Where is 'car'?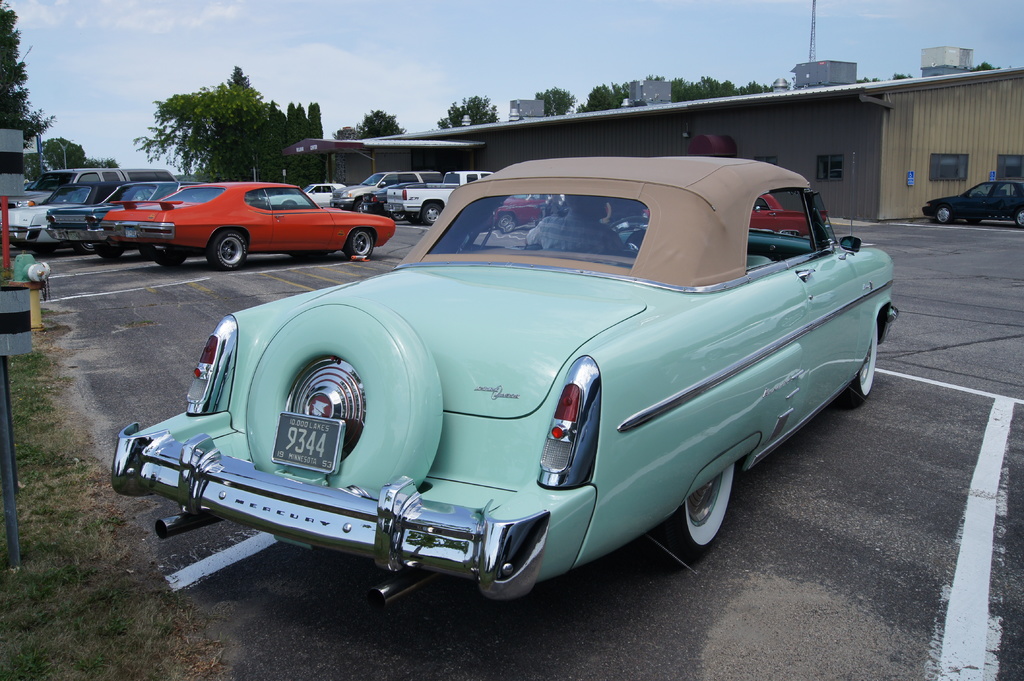
95,182,398,271.
